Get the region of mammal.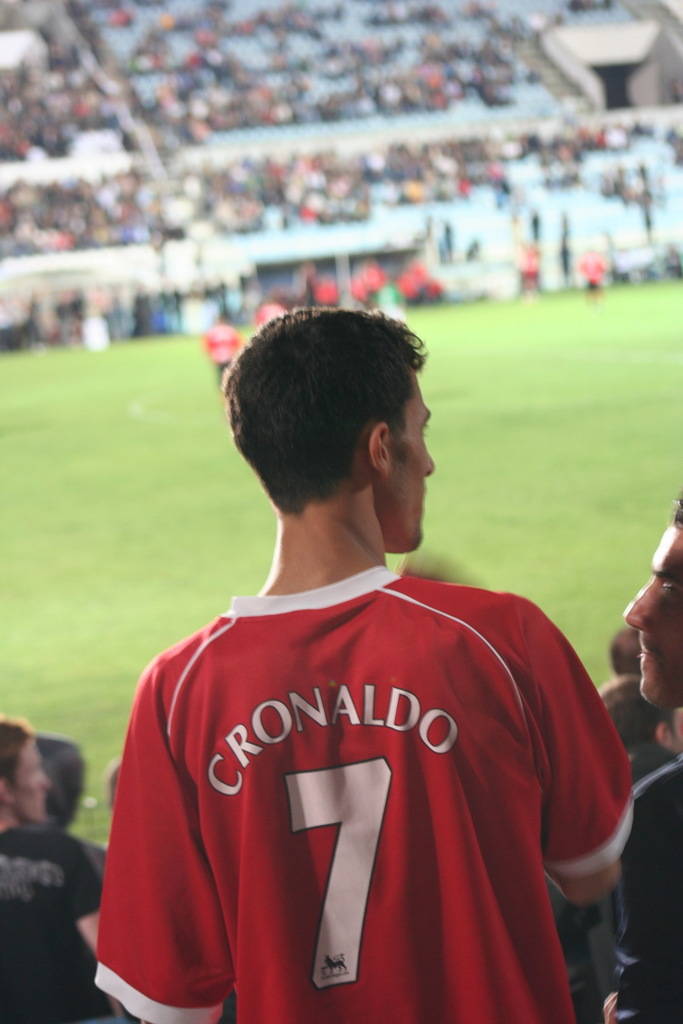
[left=204, top=304, right=245, bottom=393].
